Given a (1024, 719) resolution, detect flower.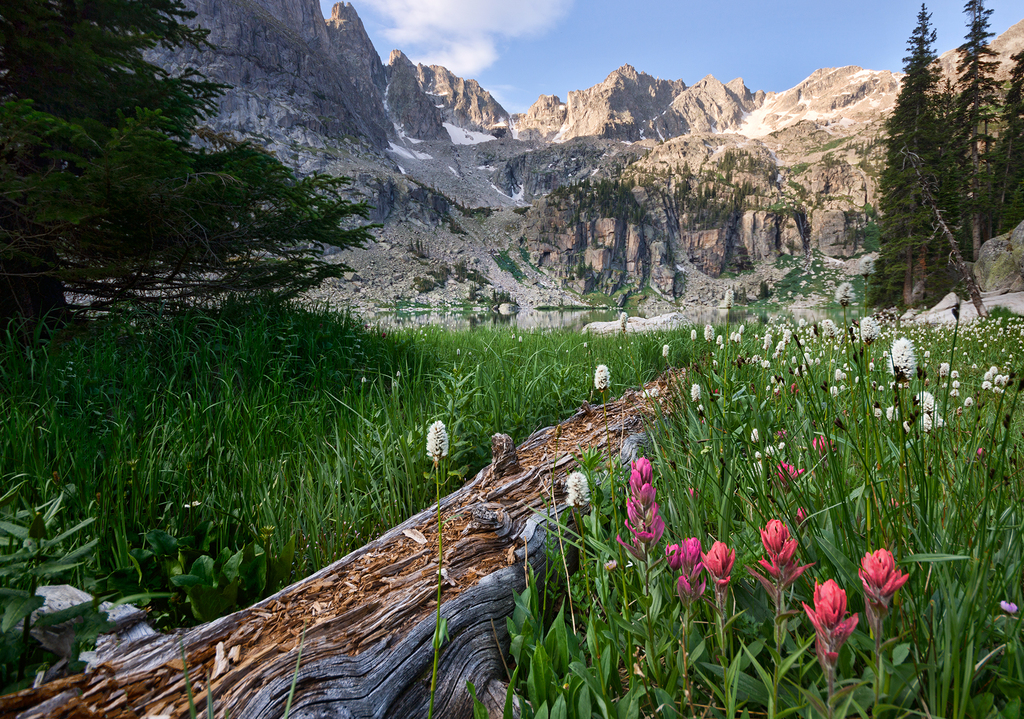
box=[764, 438, 790, 456].
